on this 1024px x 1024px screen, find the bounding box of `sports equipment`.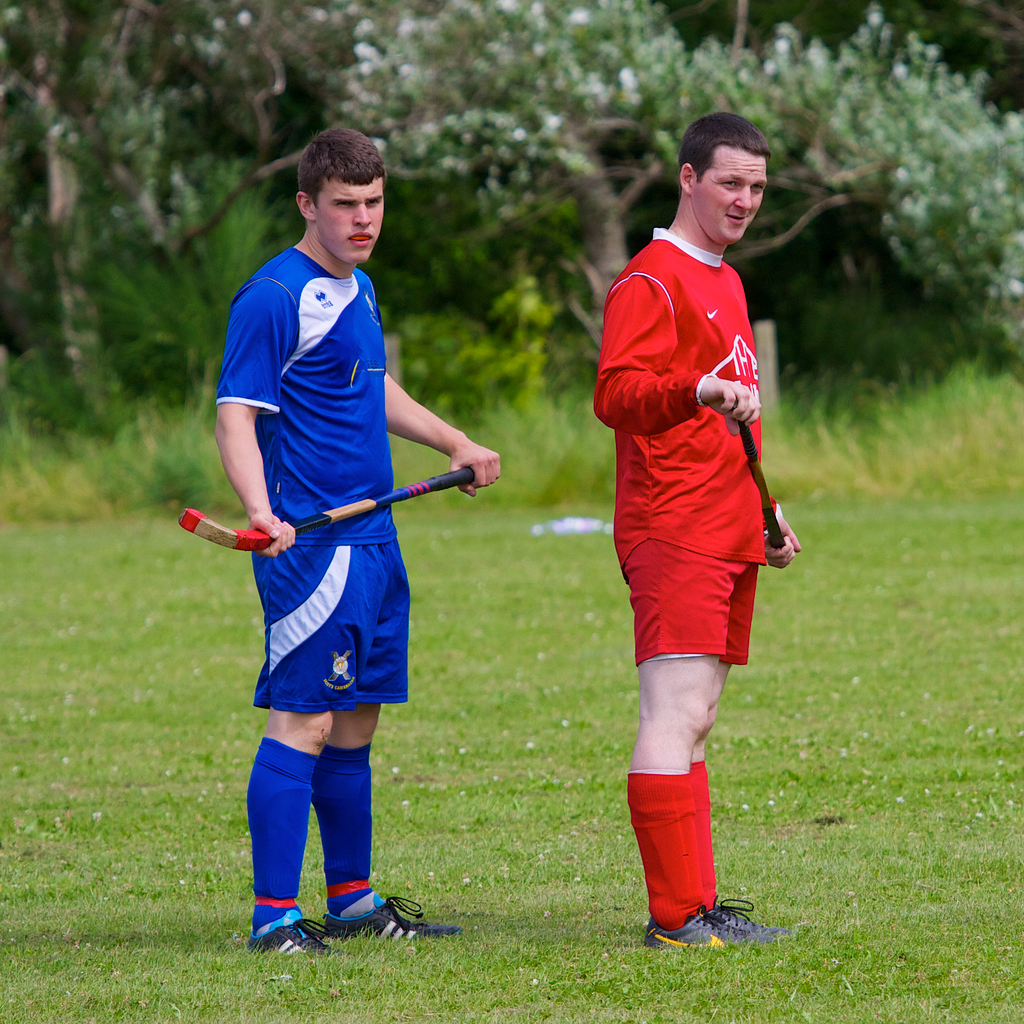
Bounding box: 734,409,794,554.
